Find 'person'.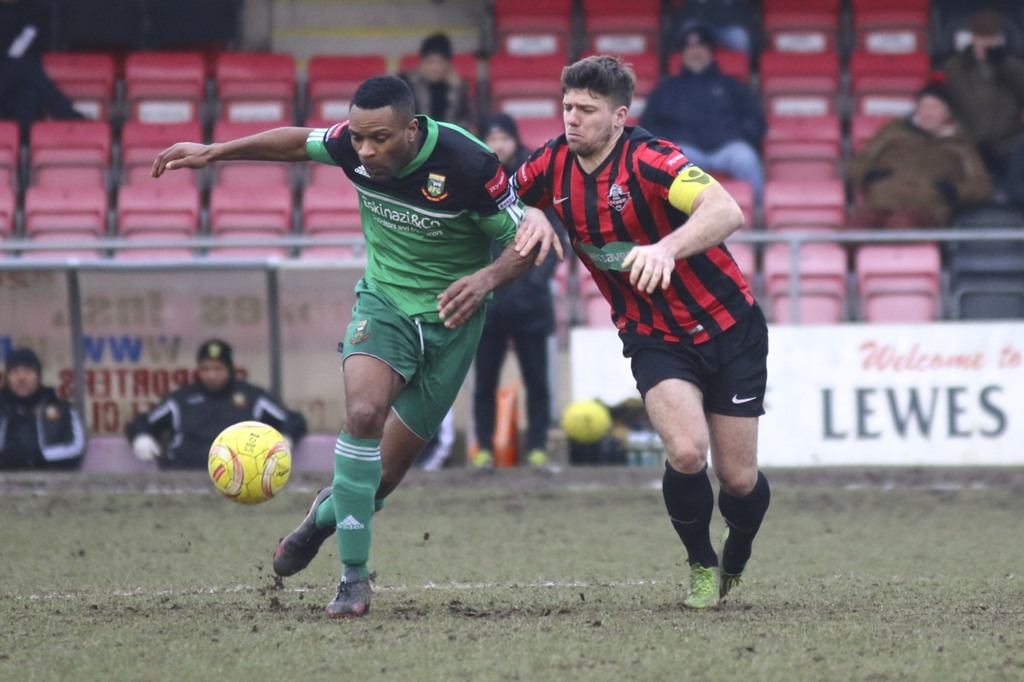
509, 59, 785, 593.
